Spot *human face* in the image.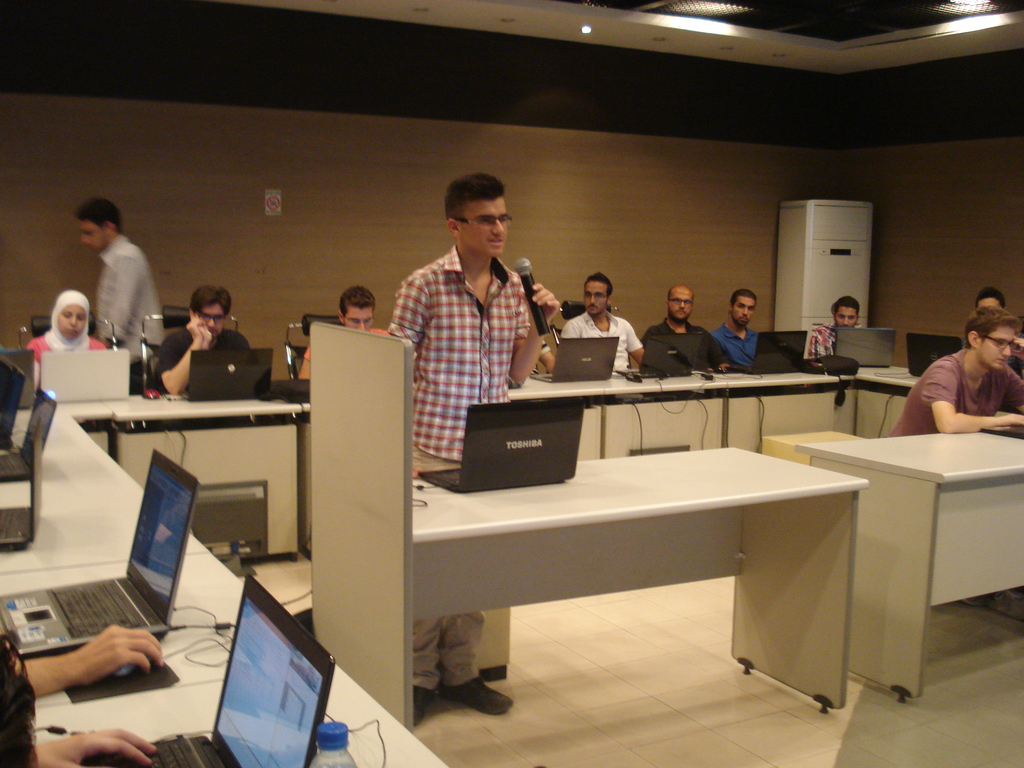
*human face* found at bbox(840, 306, 858, 331).
